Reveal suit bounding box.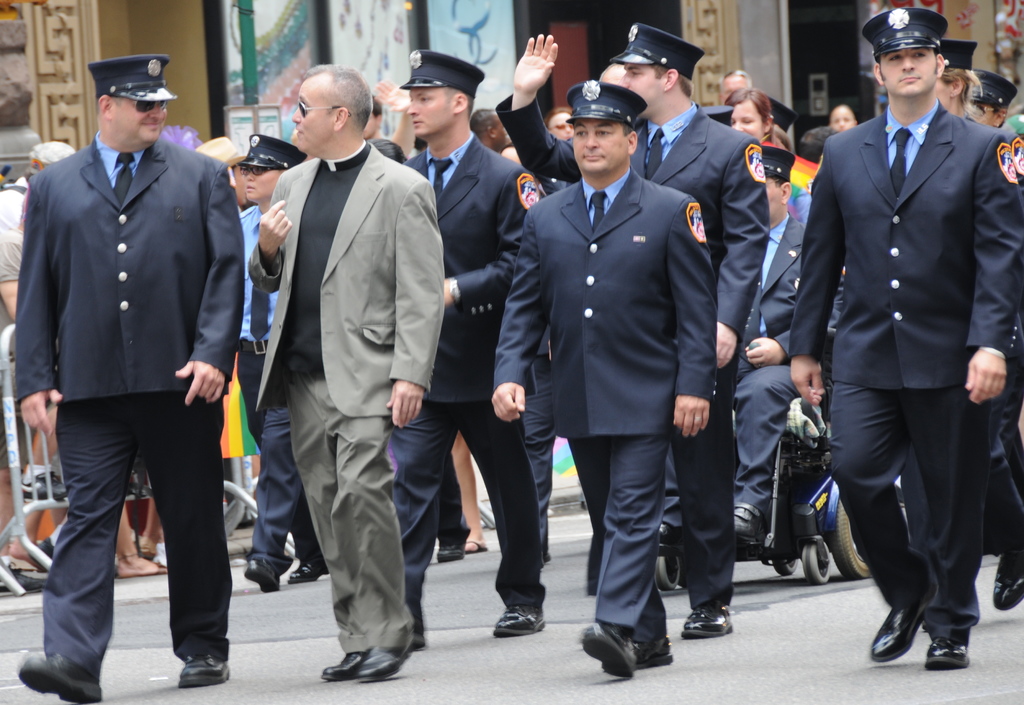
Revealed: 799, 44, 1015, 663.
